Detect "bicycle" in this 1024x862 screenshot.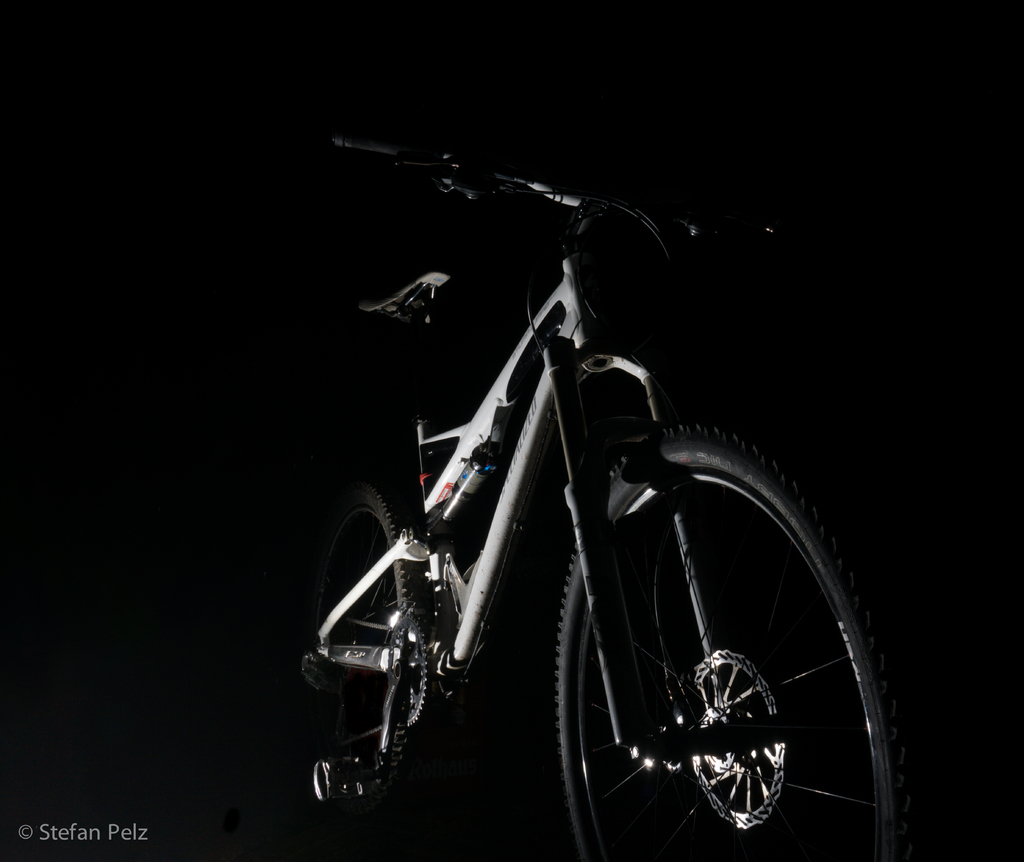
Detection: detection(245, 116, 915, 861).
